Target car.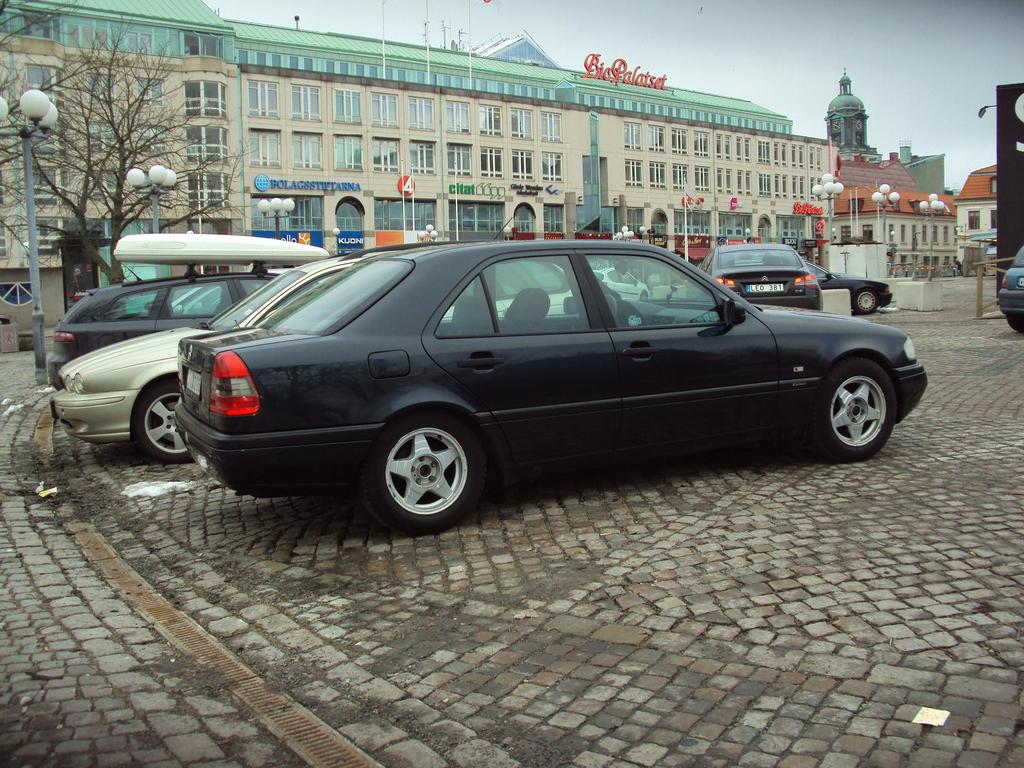
Target region: bbox=(697, 243, 824, 314).
